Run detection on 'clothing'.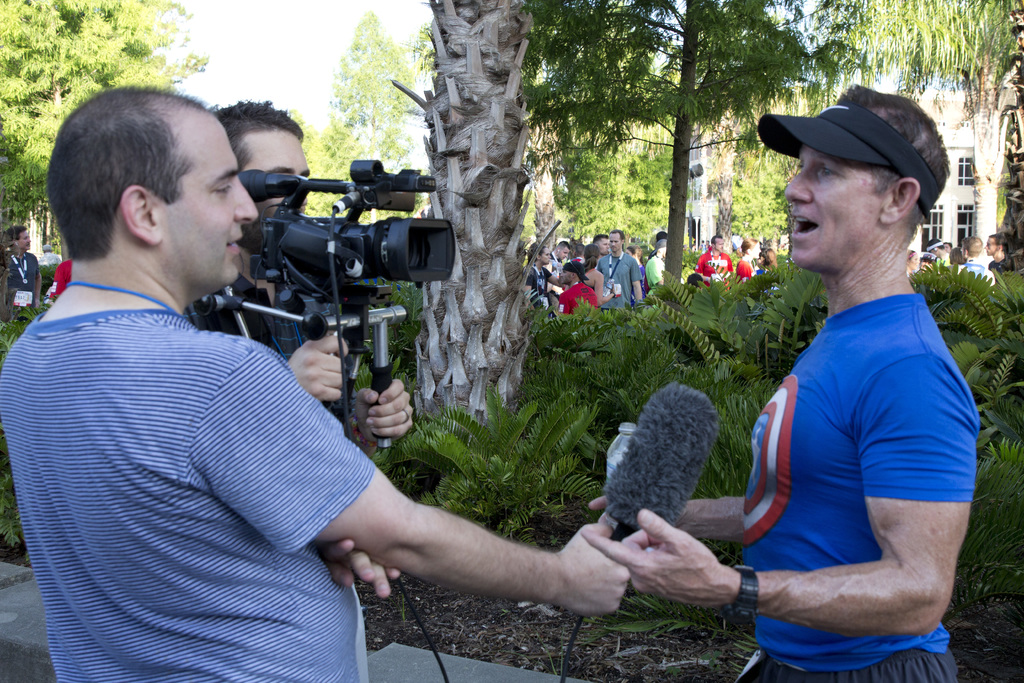
Result: (left=513, top=263, right=550, bottom=306).
